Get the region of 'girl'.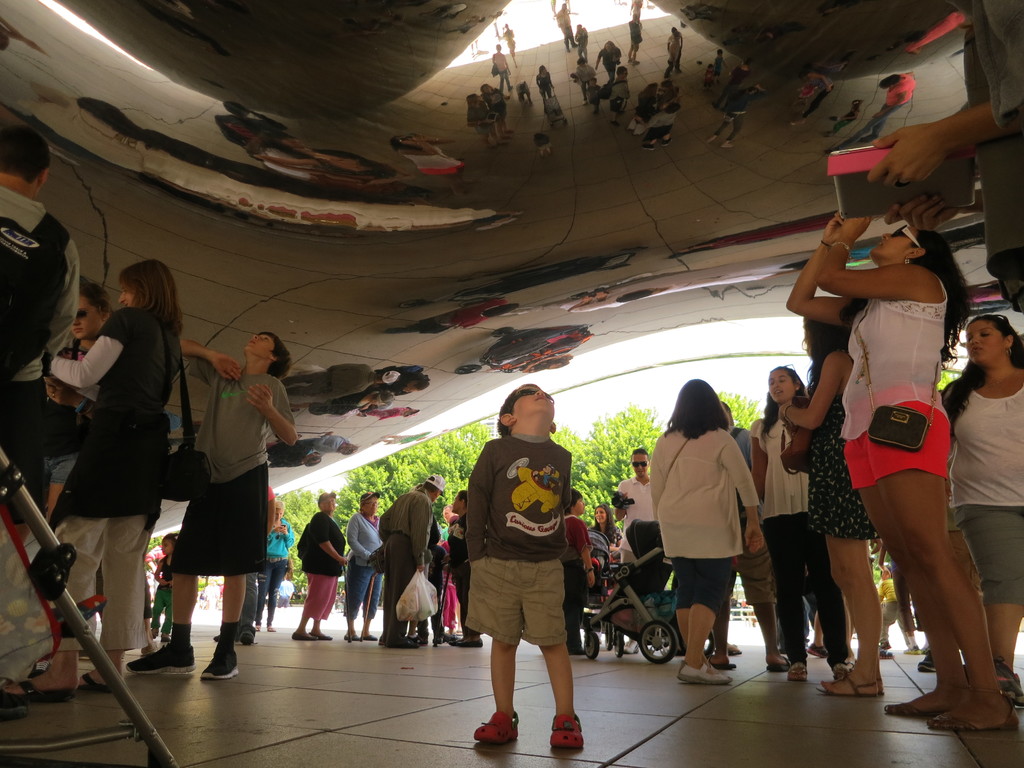
(left=650, top=373, right=769, bottom=691).
